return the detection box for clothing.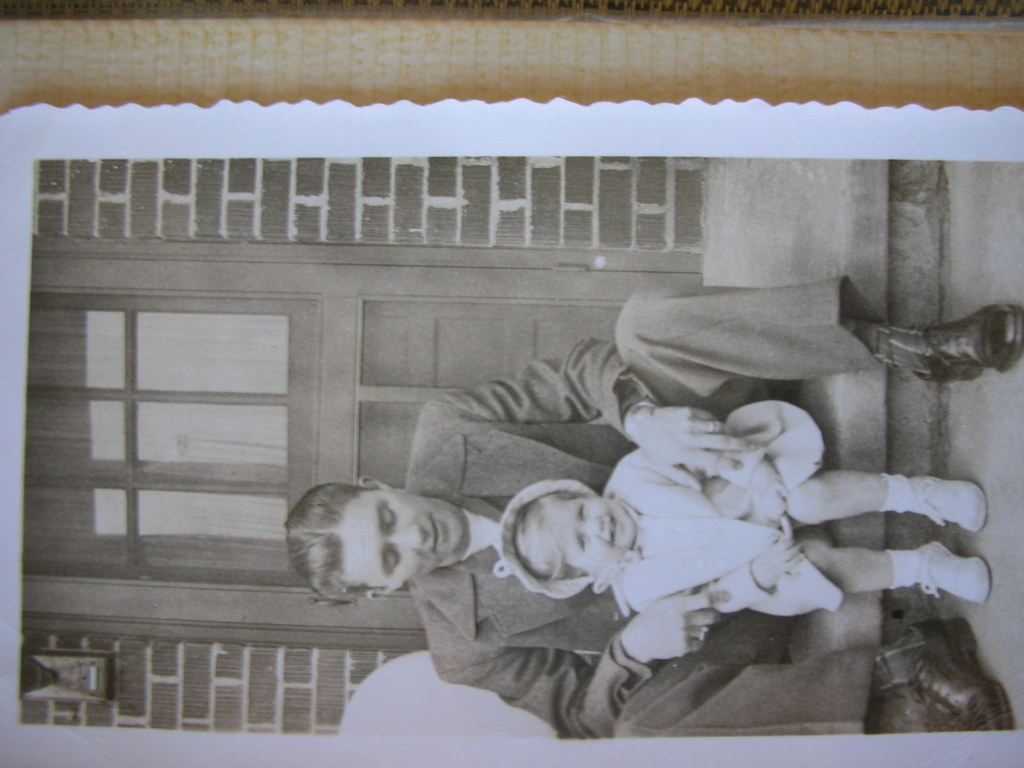
bbox=(493, 401, 845, 619).
